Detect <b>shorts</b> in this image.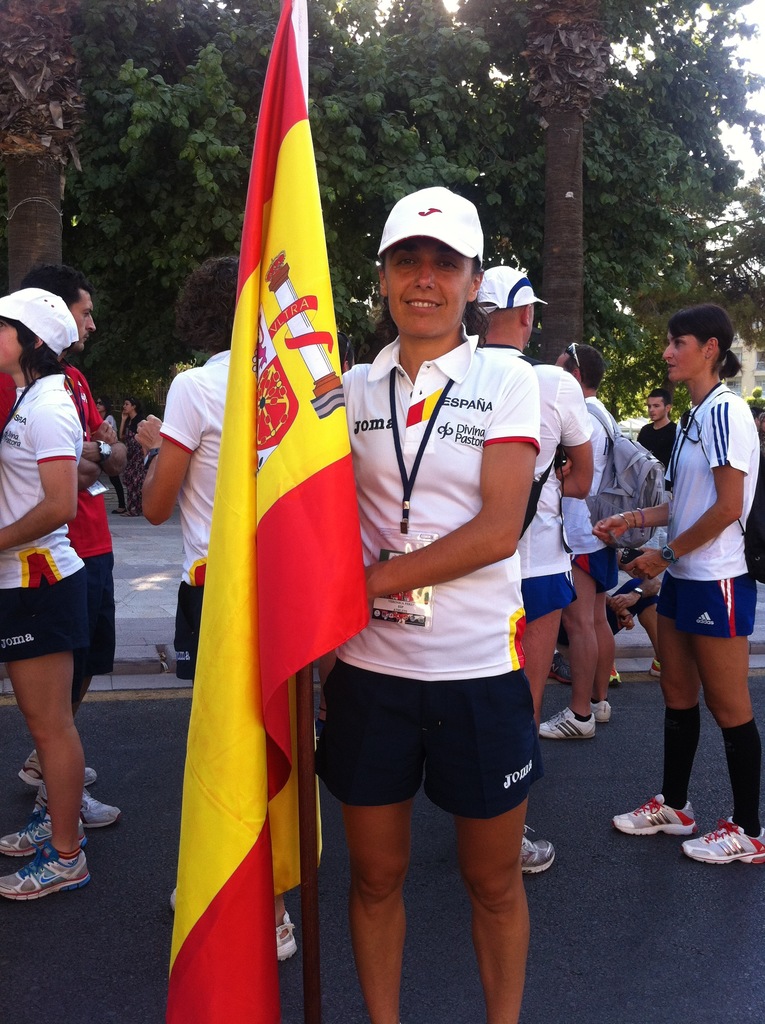
Detection: left=80, top=545, right=125, bottom=675.
